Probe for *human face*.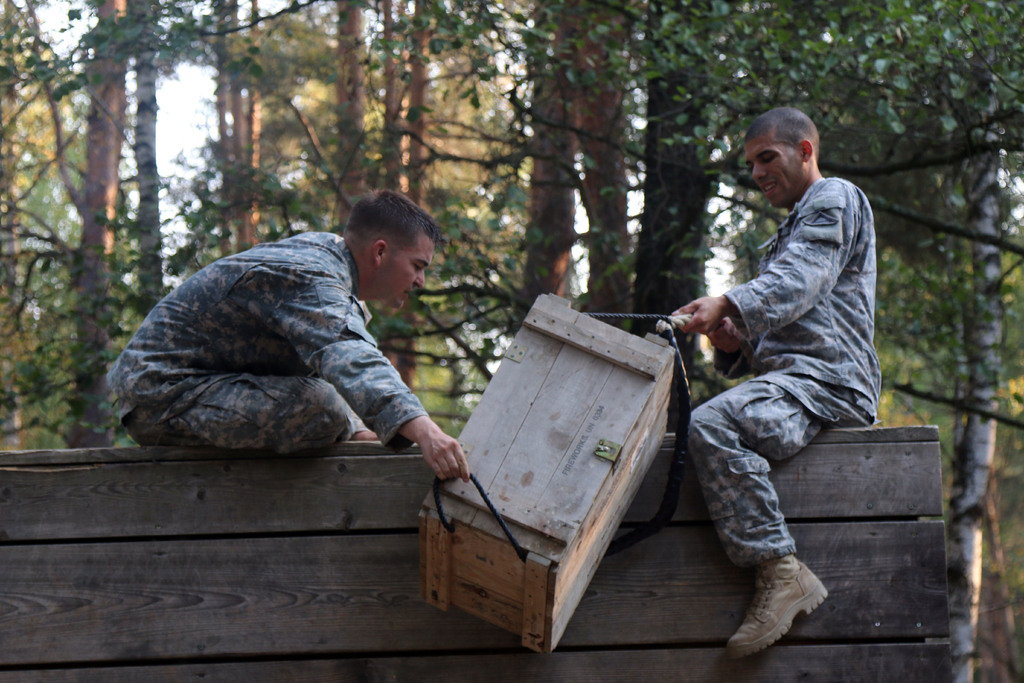
Probe result: 744,134,801,206.
